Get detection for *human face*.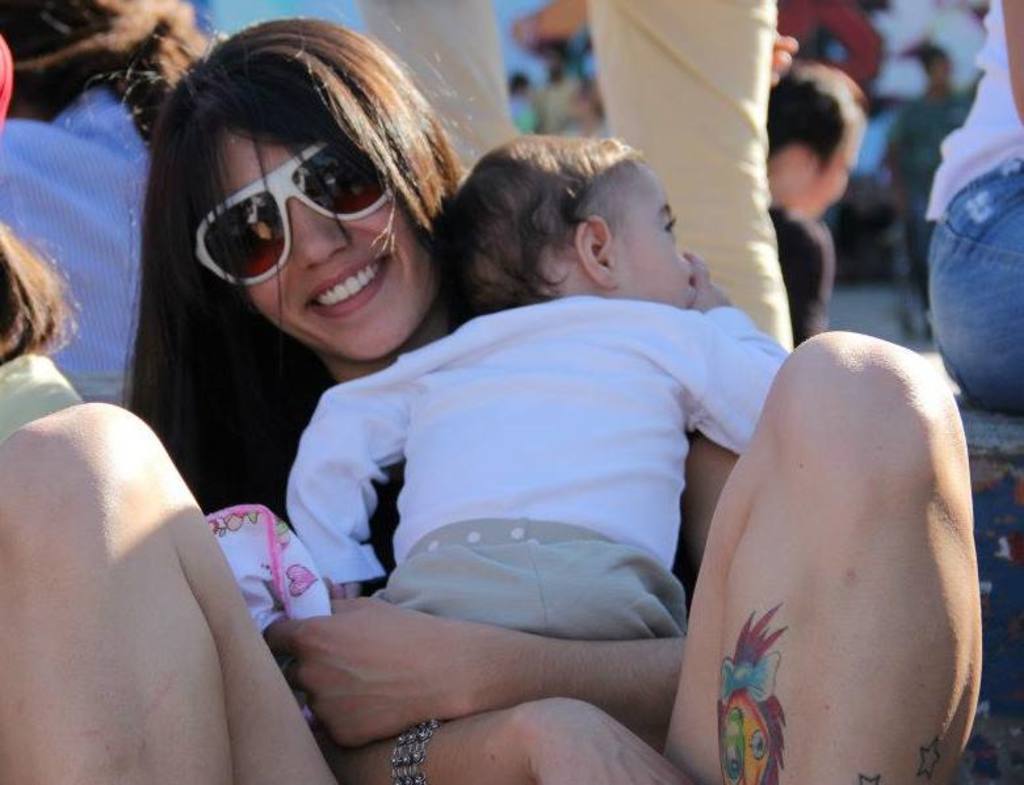
Detection: 227,138,431,362.
